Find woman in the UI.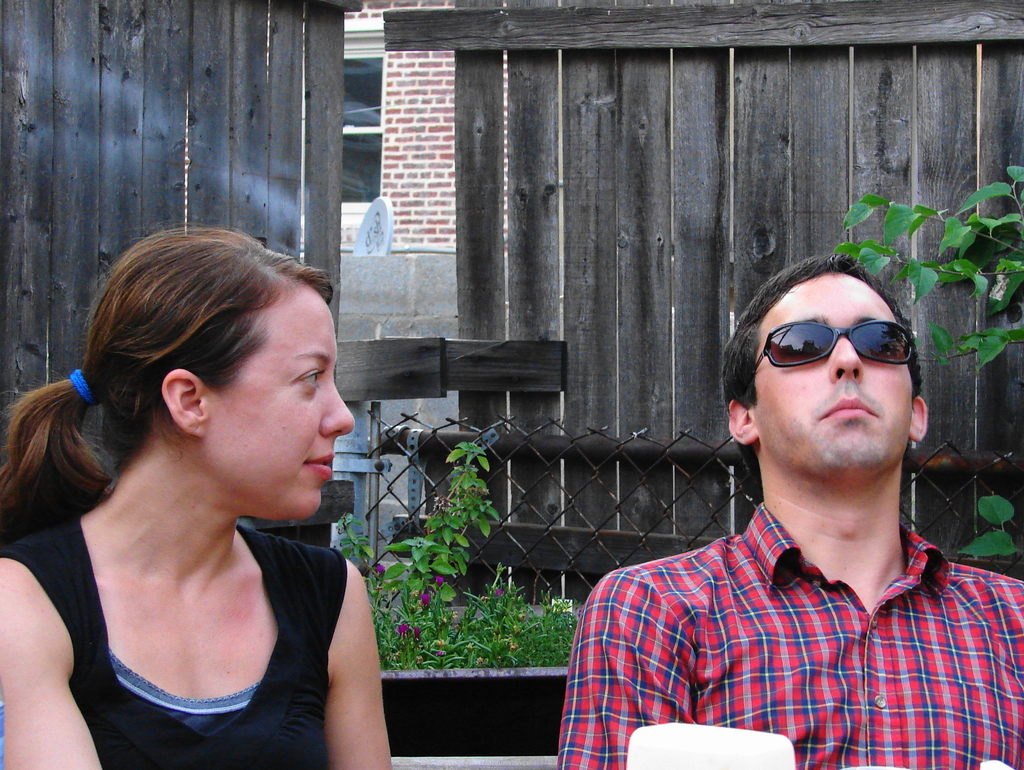
UI element at [13, 200, 444, 769].
